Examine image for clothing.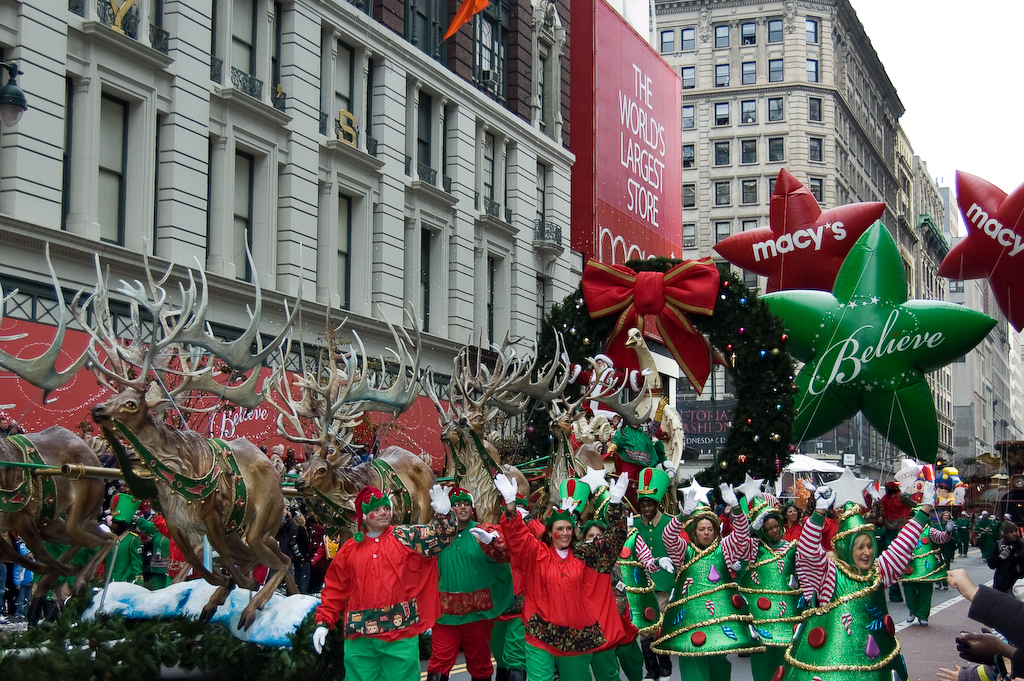
Examination result: pyautogui.locateOnScreen(438, 519, 515, 680).
